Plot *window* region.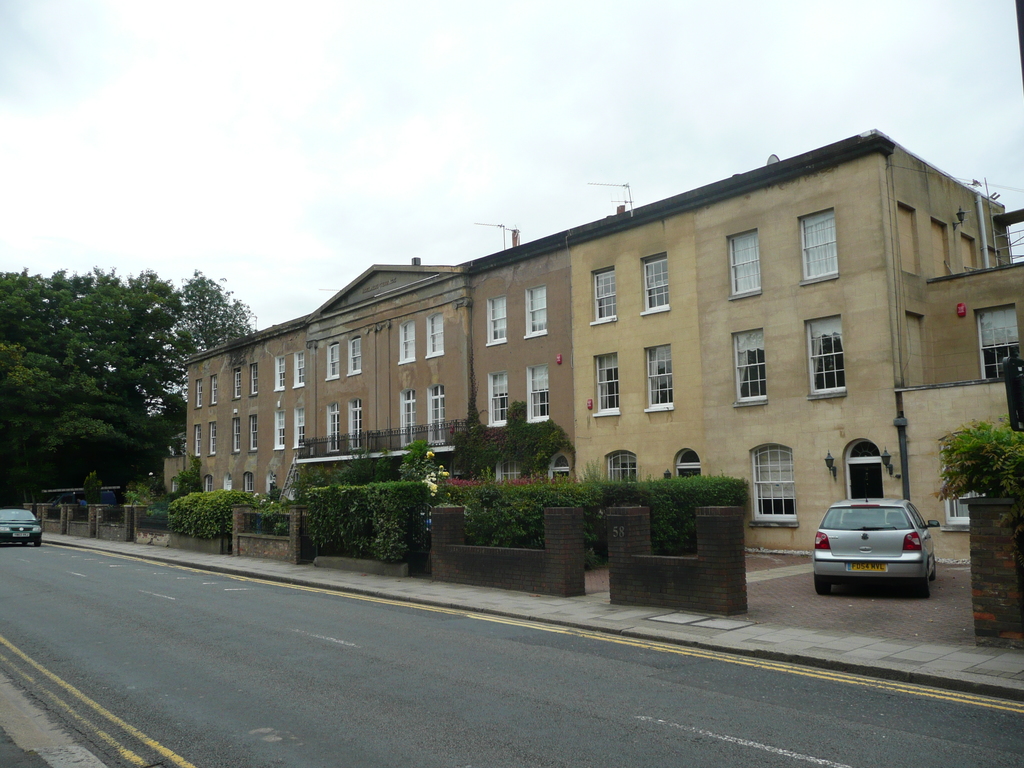
Plotted at {"left": 222, "top": 474, "right": 232, "bottom": 488}.
